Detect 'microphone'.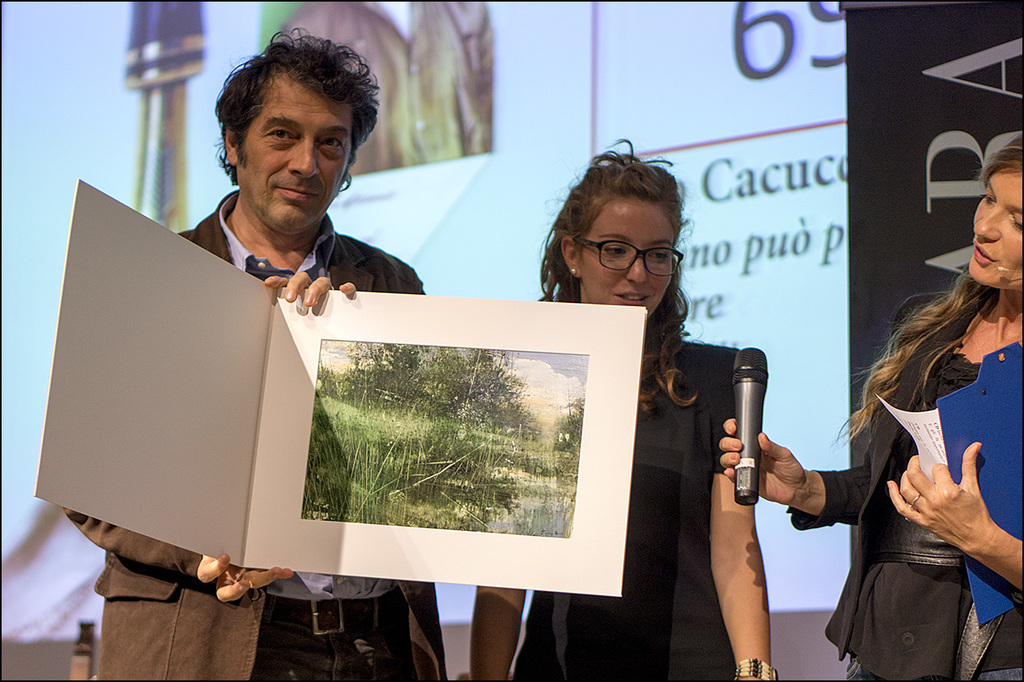
Detected at 731/353/795/475.
